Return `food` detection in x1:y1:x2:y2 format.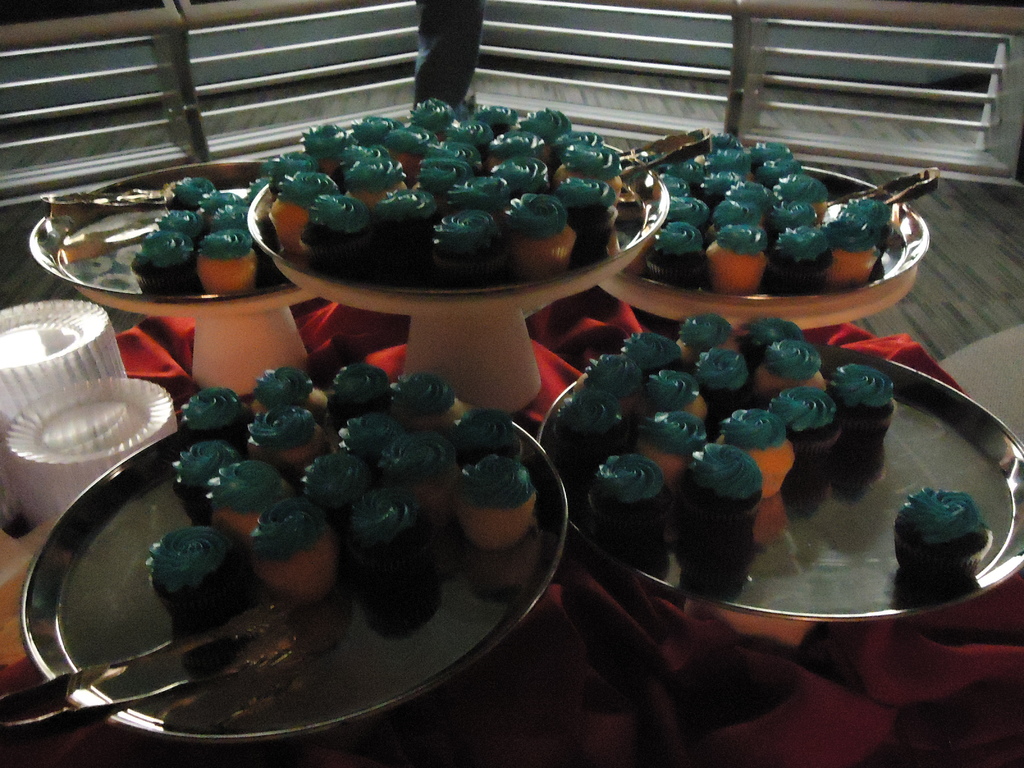
771:177:828:223.
